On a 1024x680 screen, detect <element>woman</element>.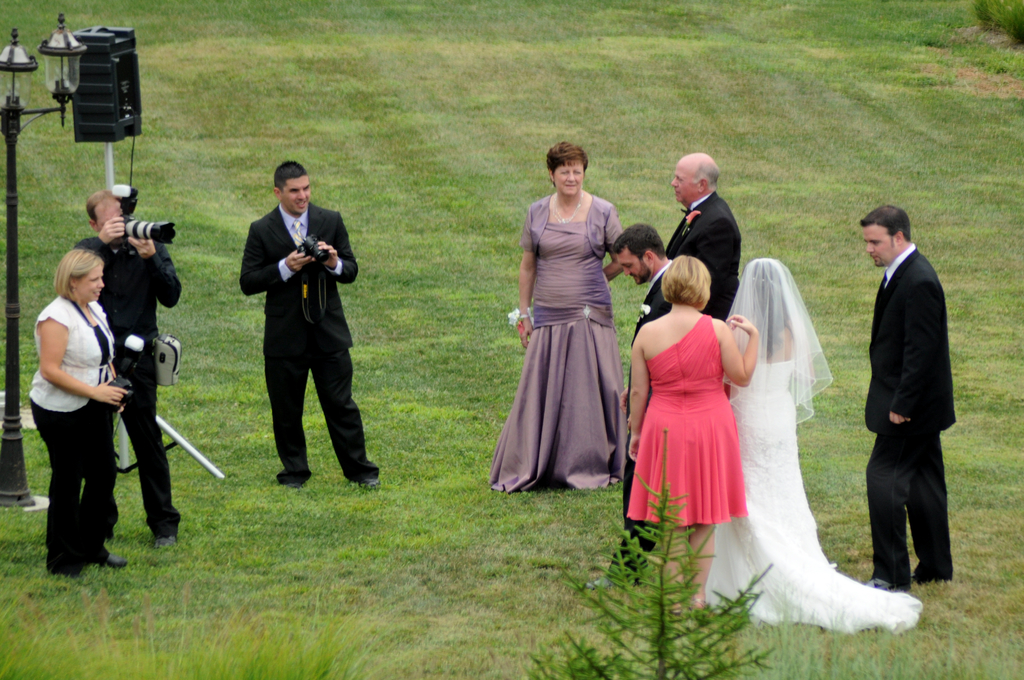
detection(491, 145, 623, 490).
